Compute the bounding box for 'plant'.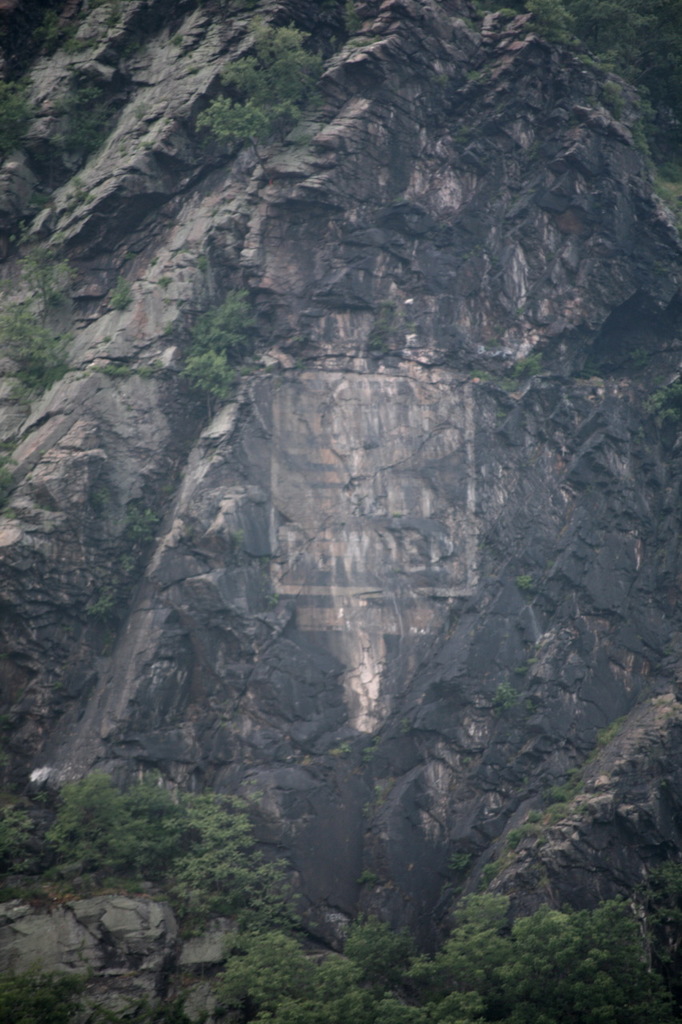
(x1=0, y1=757, x2=305, y2=930).
